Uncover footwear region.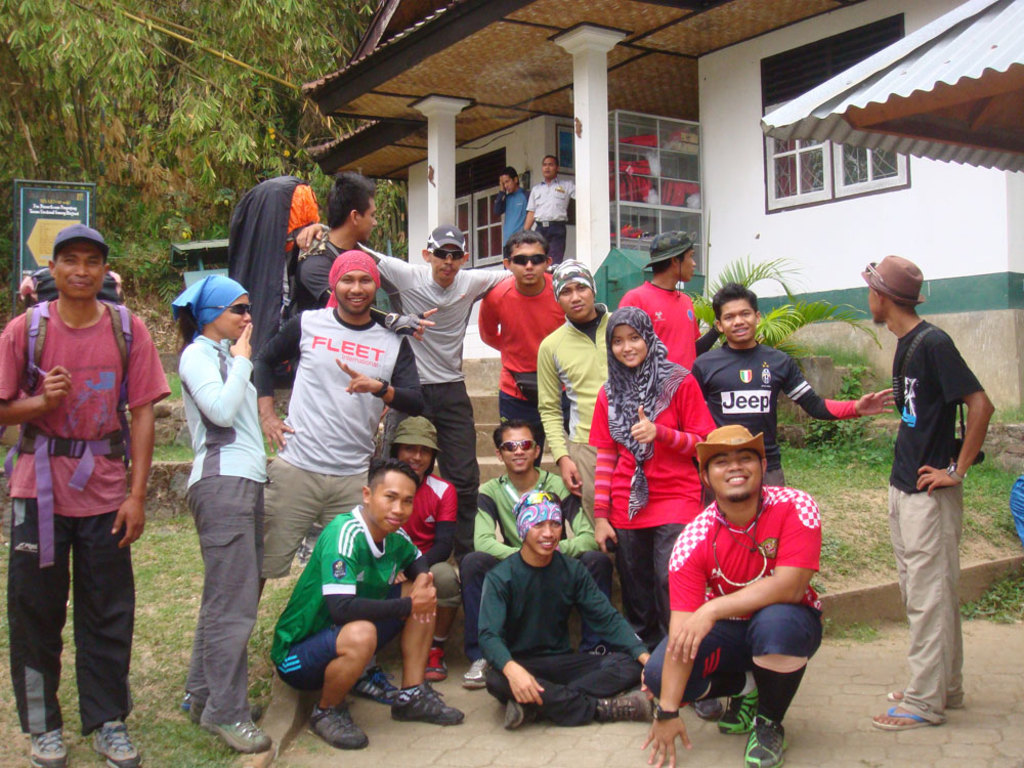
Uncovered: (x1=461, y1=655, x2=498, y2=691).
